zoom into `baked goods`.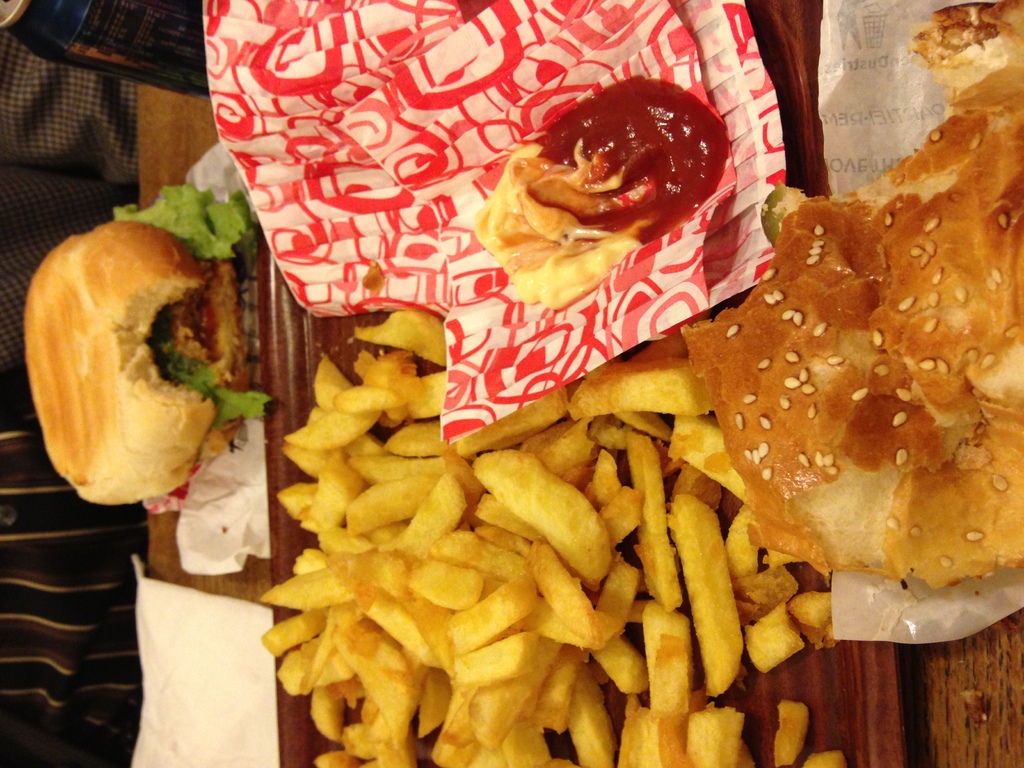
Zoom target: select_region(680, 0, 1023, 605).
